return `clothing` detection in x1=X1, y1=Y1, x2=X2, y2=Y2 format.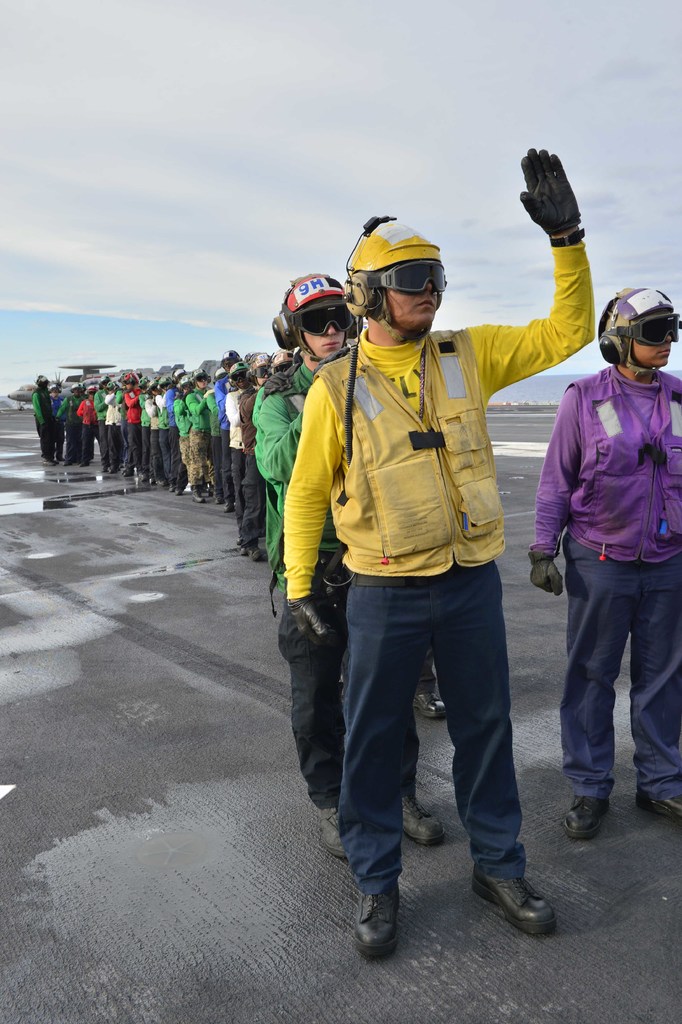
x1=250, y1=362, x2=427, y2=788.
